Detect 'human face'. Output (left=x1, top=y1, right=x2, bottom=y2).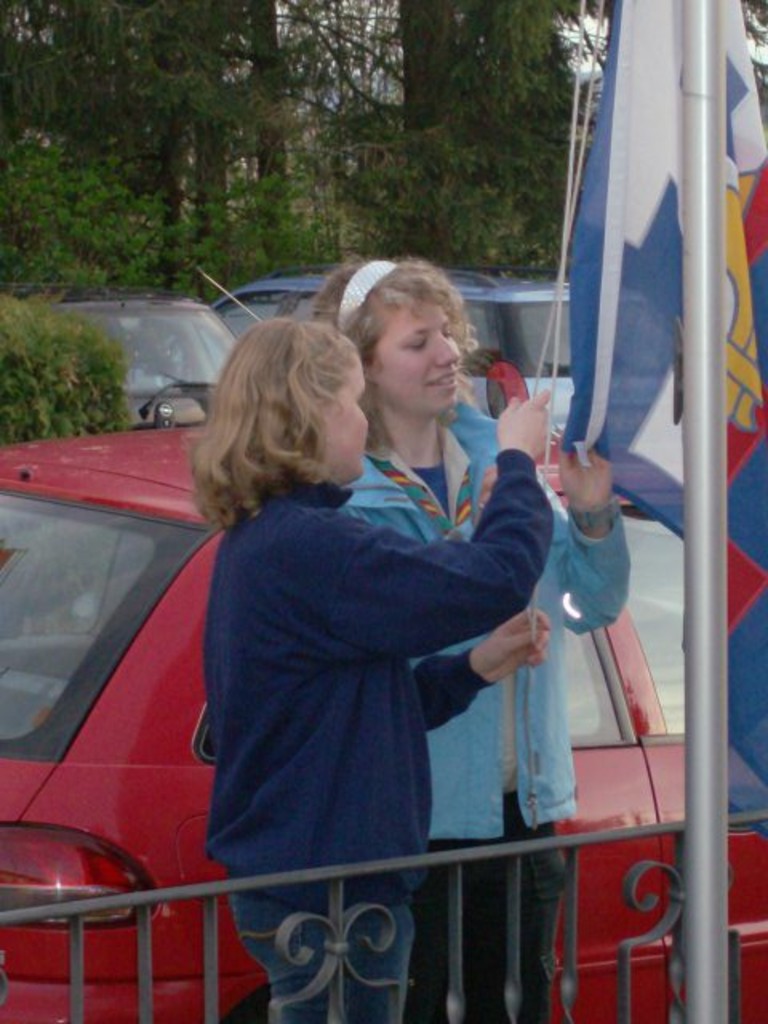
(left=368, top=301, right=461, bottom=413).
